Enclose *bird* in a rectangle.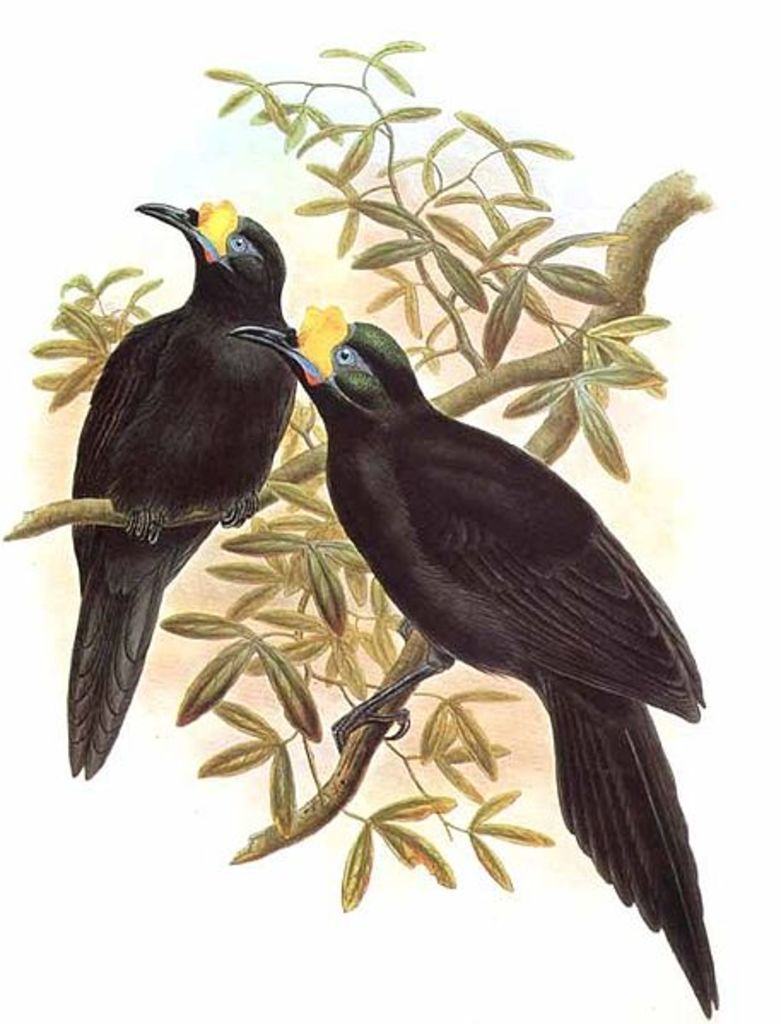
253:327:716:990.
